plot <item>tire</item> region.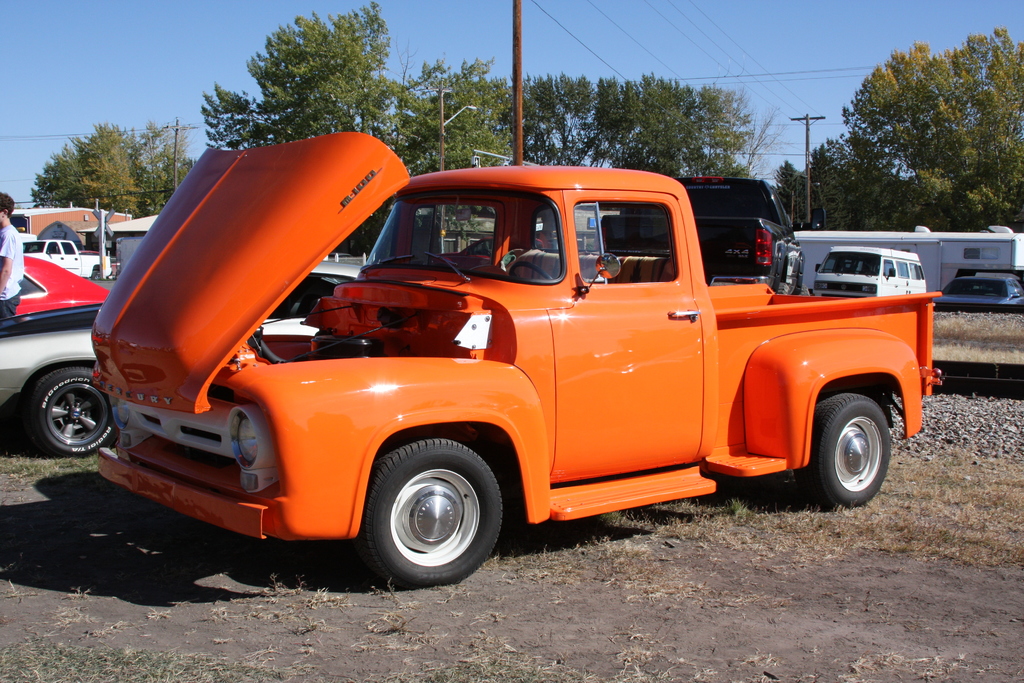
Plotted at Rect(351, 434, 499, 582).
